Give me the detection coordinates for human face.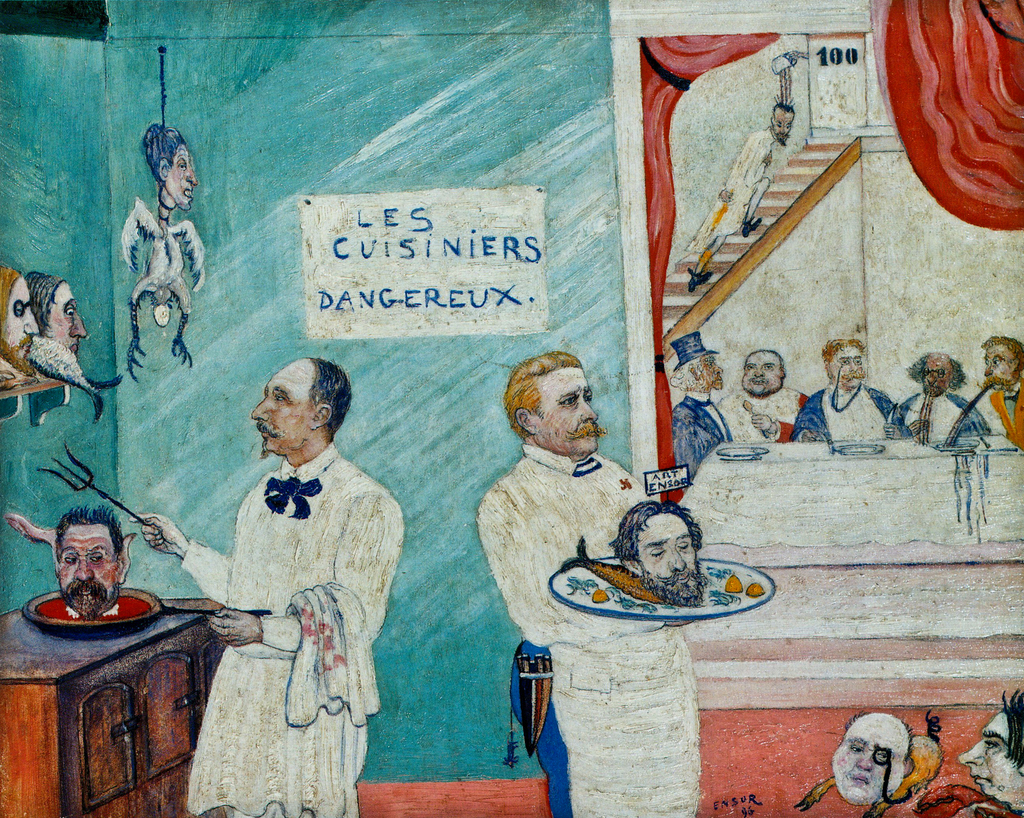
x1=955, y1=708, x2=1023, y2=808.
